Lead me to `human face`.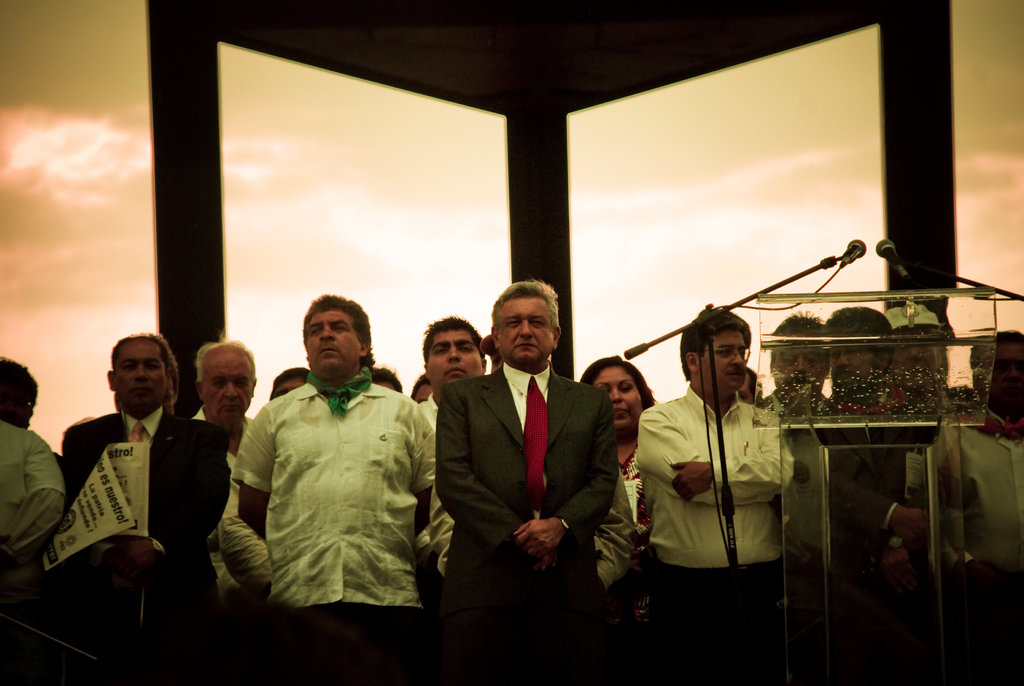
Lead to left=774, top=329, right=827, bottom=398.
